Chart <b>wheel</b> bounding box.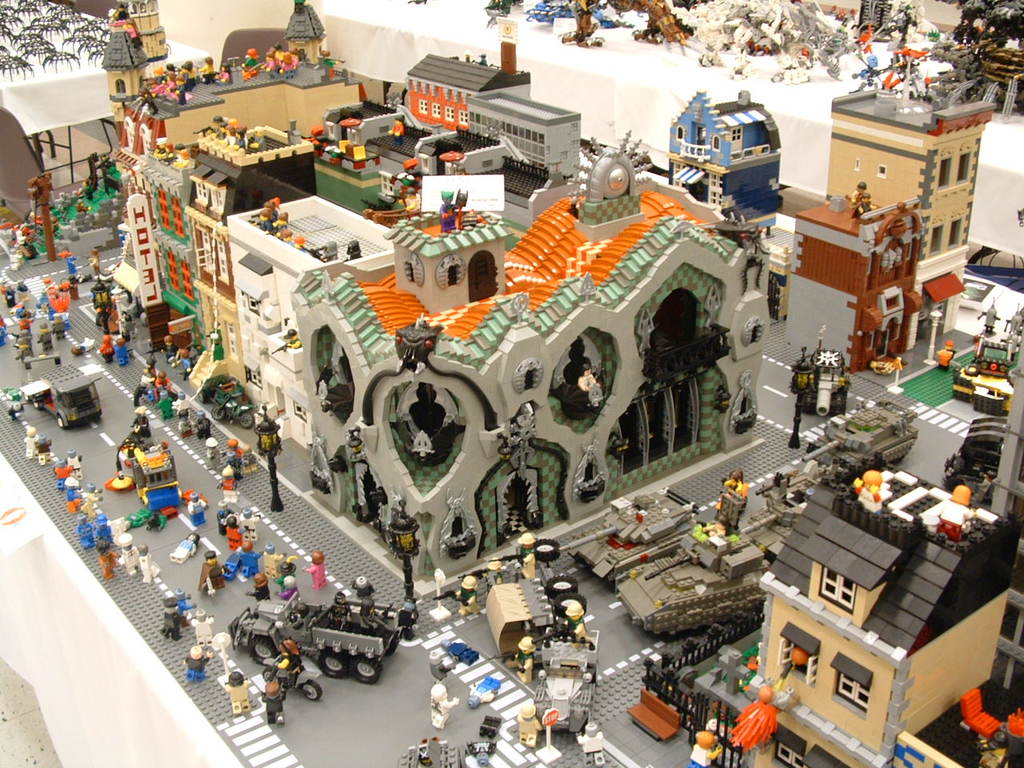
Charted: [left=558, top=591, right=582, bottom=613].
